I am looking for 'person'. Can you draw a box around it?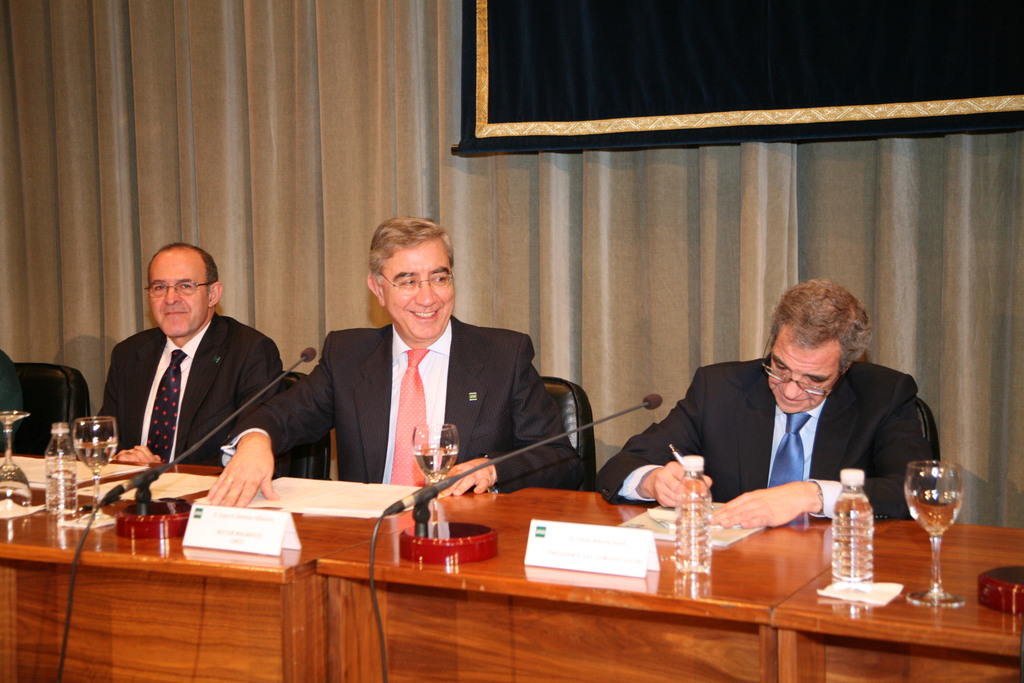
Sure, the bounding box is locate(204, 215, 588, 508).
